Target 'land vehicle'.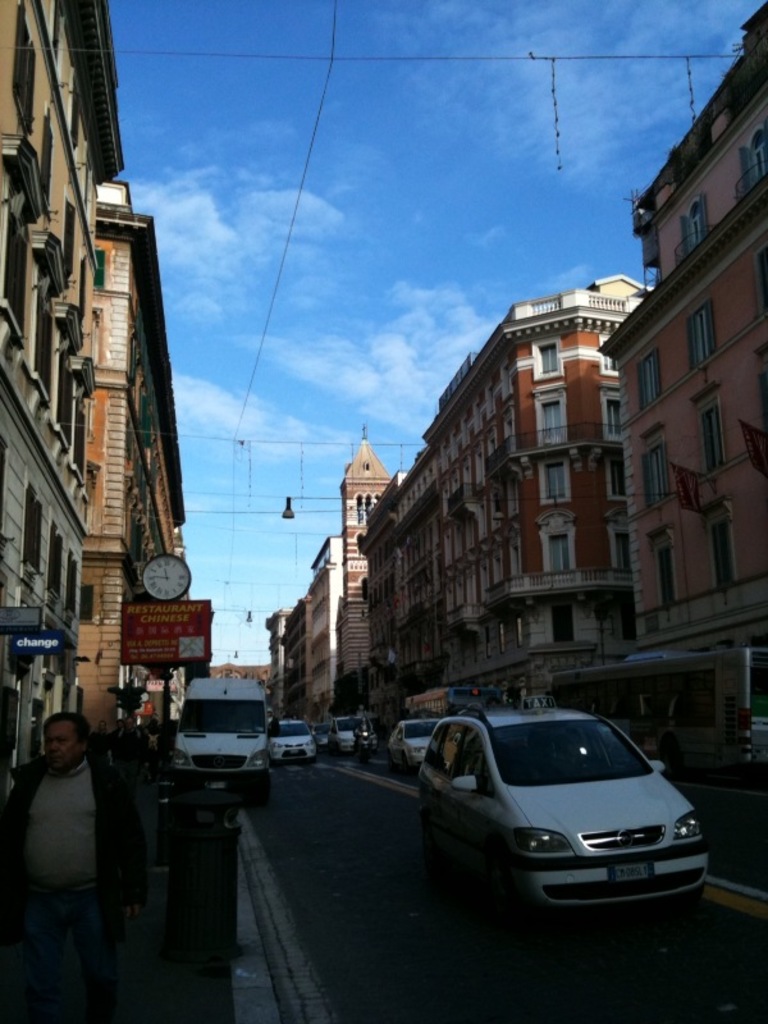
Target region: select_region(264, 716, 319, 764).
